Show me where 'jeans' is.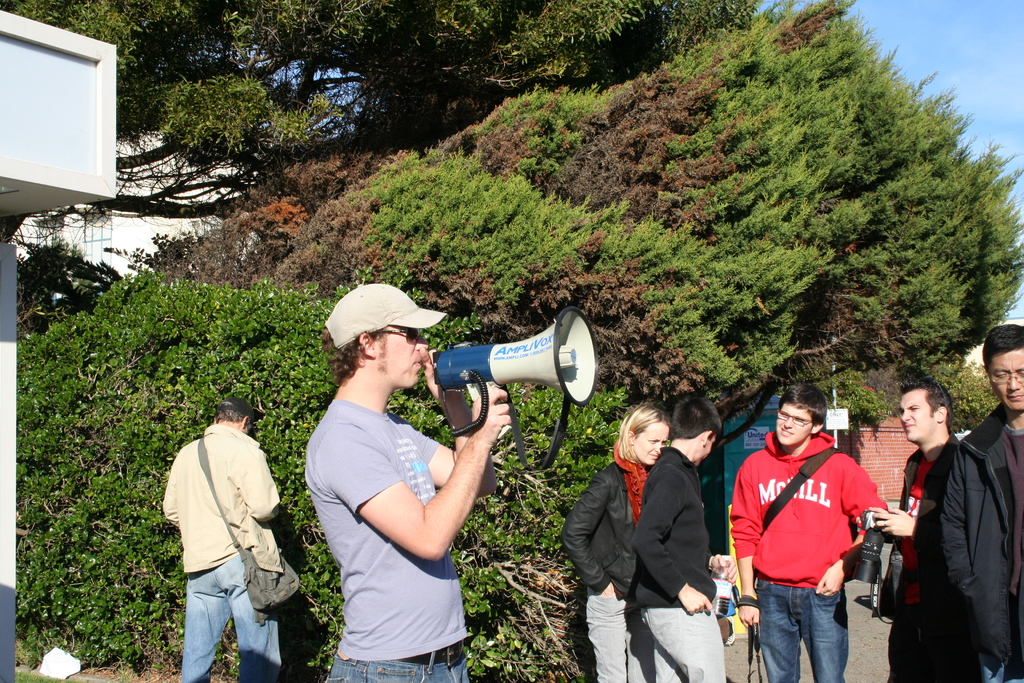
'jeans' is at rect(324, 655, 463, 682).
